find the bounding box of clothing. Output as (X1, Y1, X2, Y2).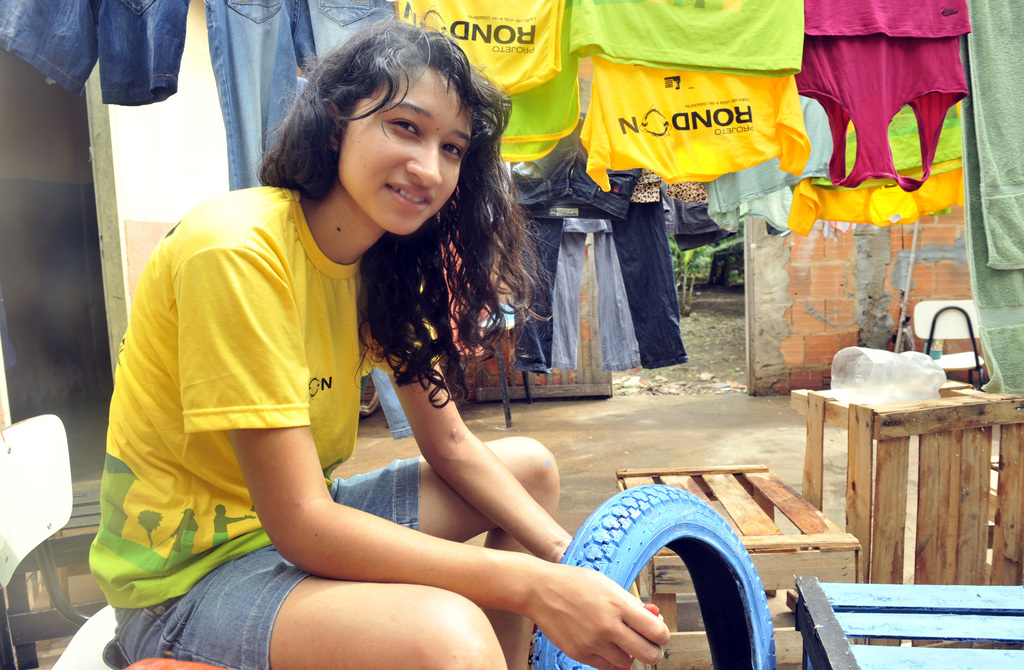
(597, 50, 808, 193).
